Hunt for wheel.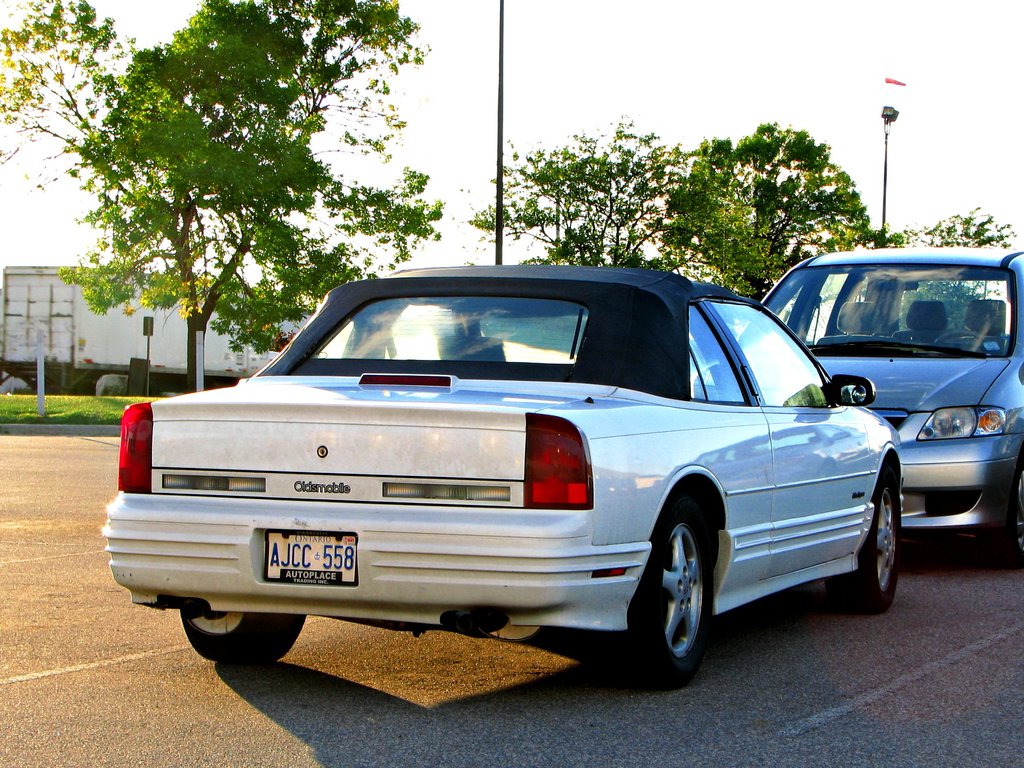
Hunted down at locate(605, 497, 712, 691).
